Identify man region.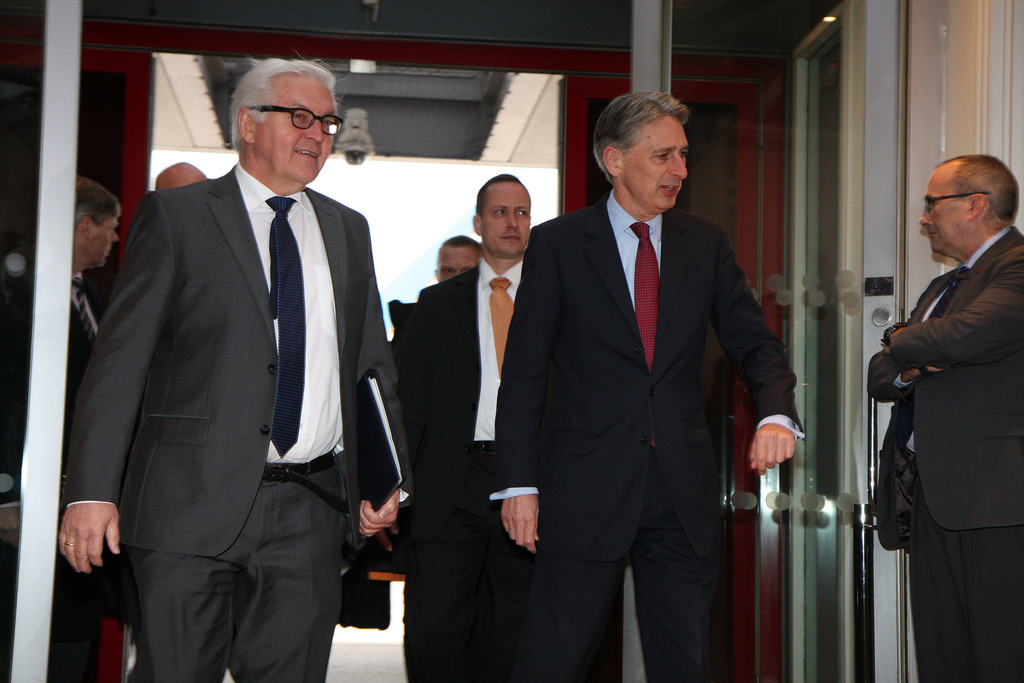
Region: 151:158:207:192.
